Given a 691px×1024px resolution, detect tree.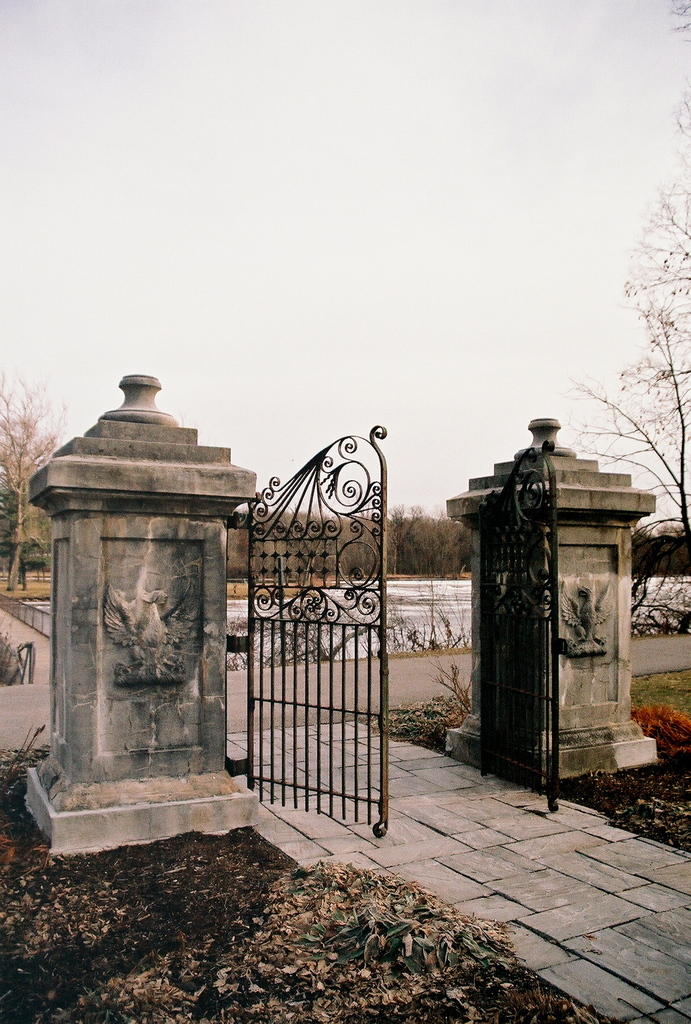
<region>564, 0, 690, 572</region>.
